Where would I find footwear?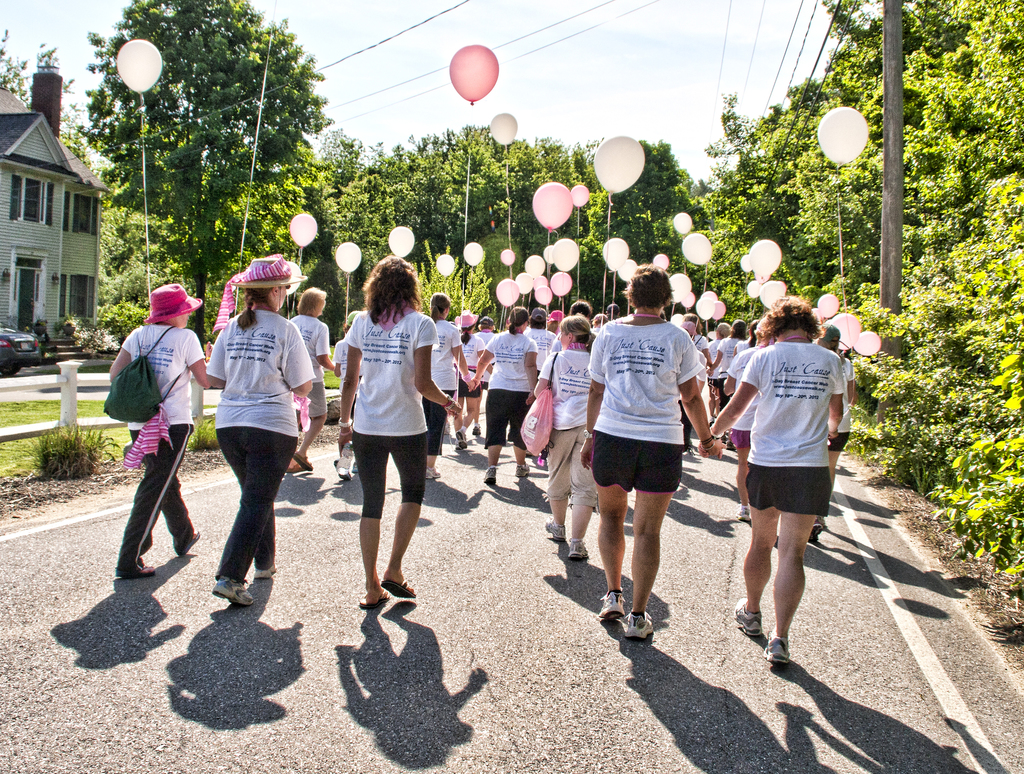
At box(737, 597, 762, 637).
